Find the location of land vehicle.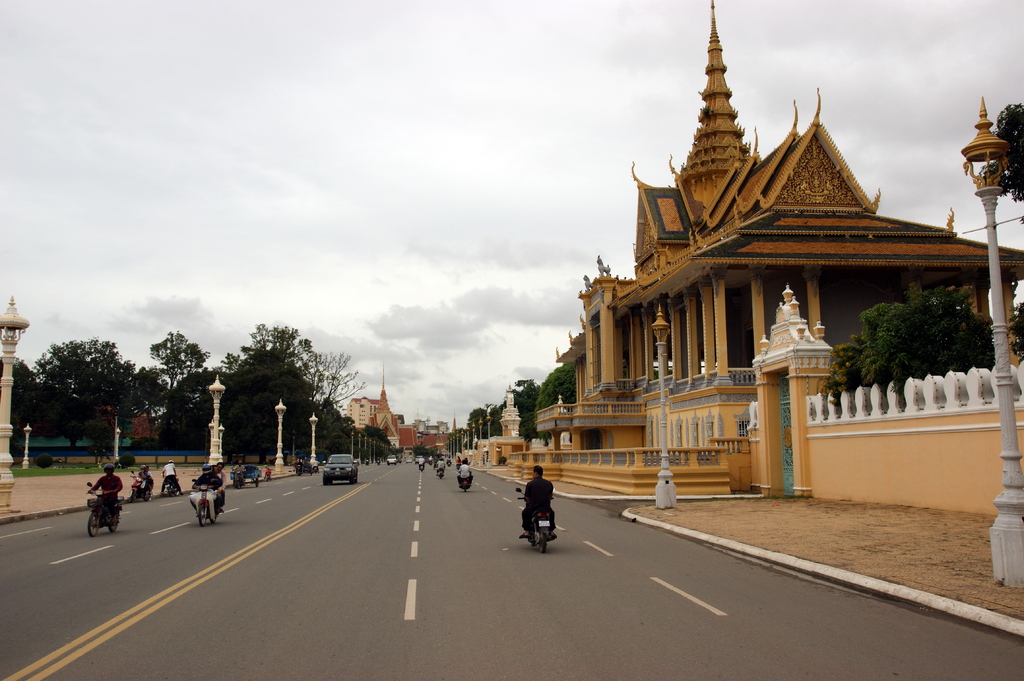
Location: [133,470,147,499].
